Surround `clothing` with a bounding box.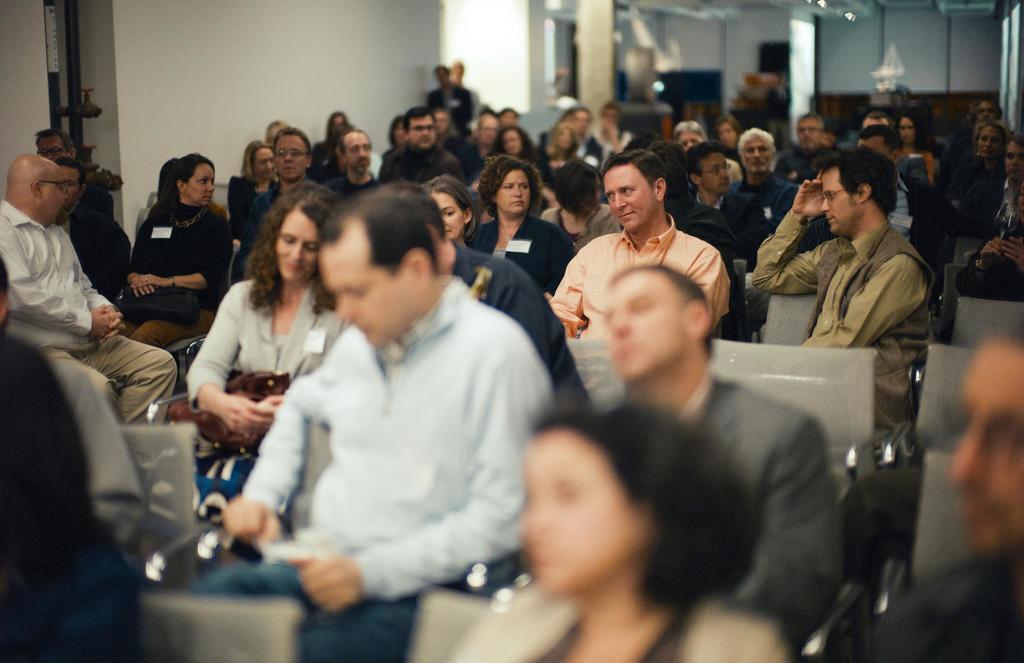
(543,143,588,197).
